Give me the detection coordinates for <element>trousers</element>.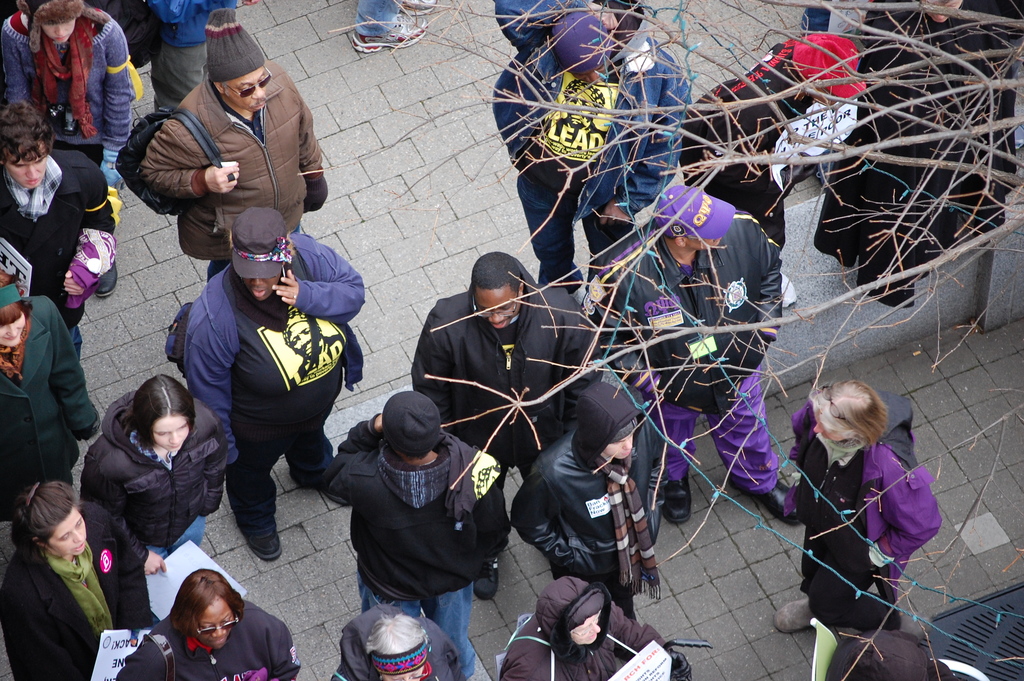
[50, 141, 102, 170].
